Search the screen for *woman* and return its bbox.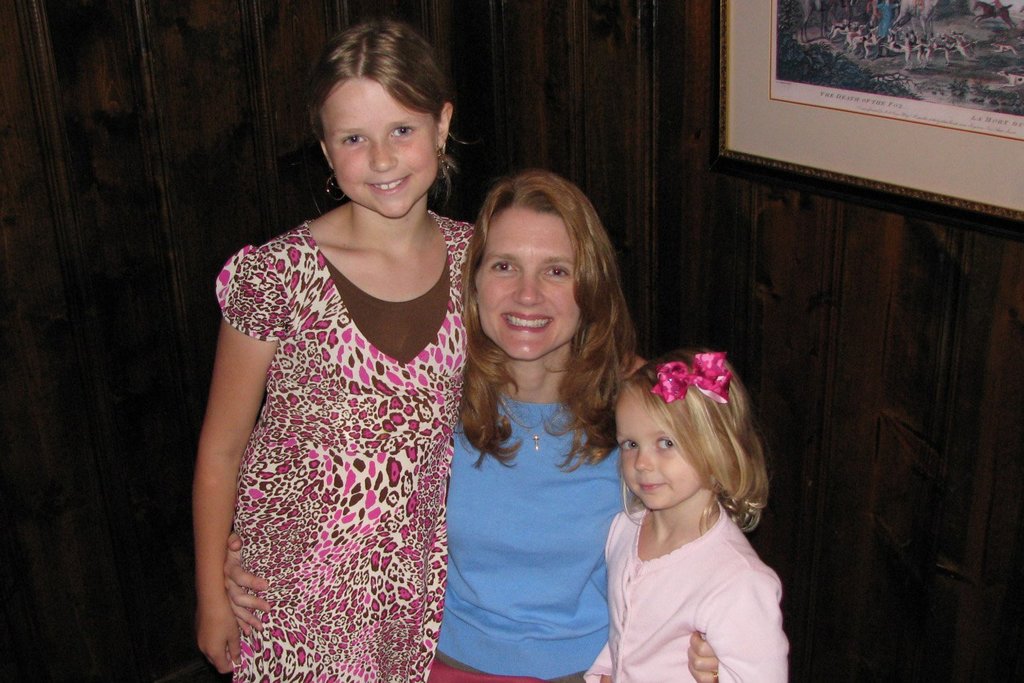
Found: <box>221,169,713,682</box>.
